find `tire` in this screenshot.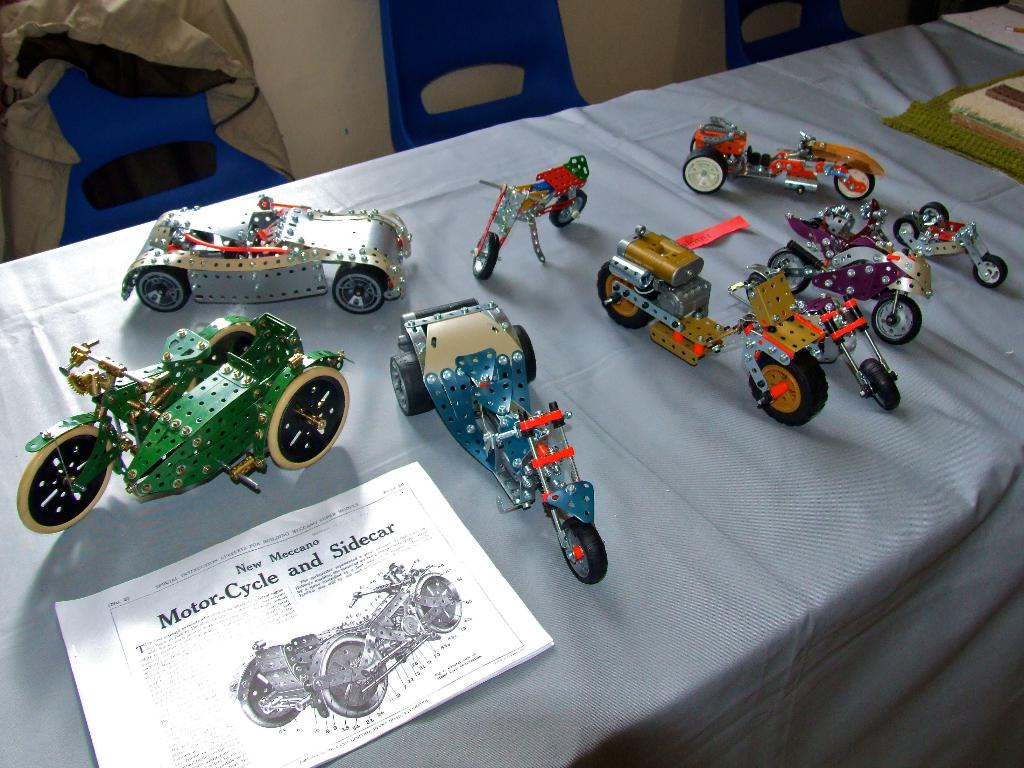
The bounding box for `tire` is box(561, 519, 609, 585).
